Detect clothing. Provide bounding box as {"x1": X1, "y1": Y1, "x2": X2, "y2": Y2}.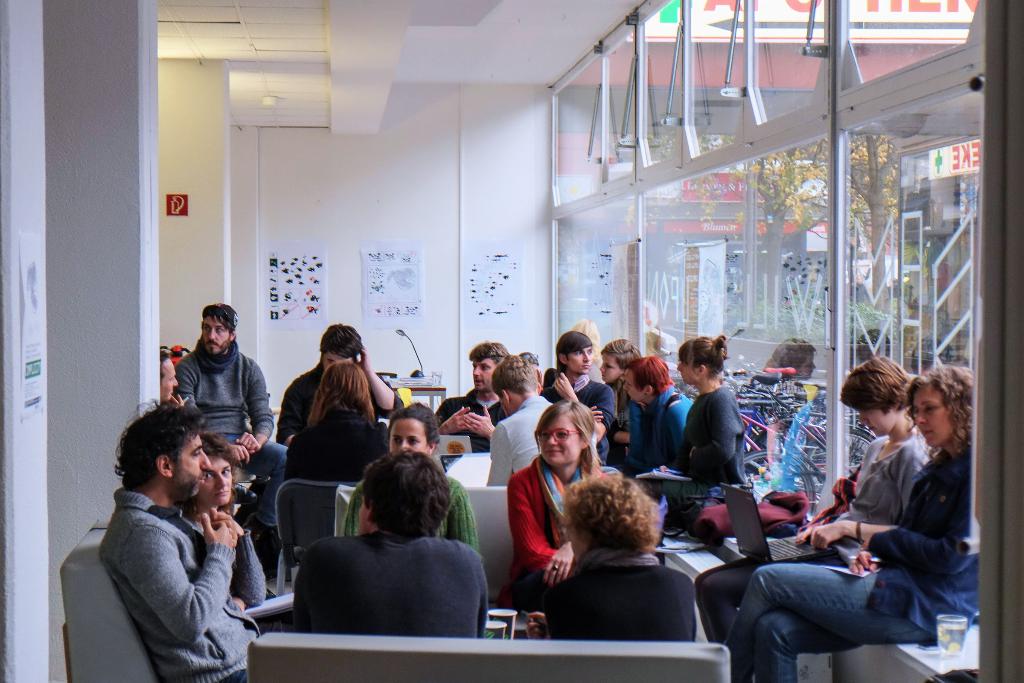
{"x1": 285, "y1": 404, "x2": 401, "y2": 482}.
